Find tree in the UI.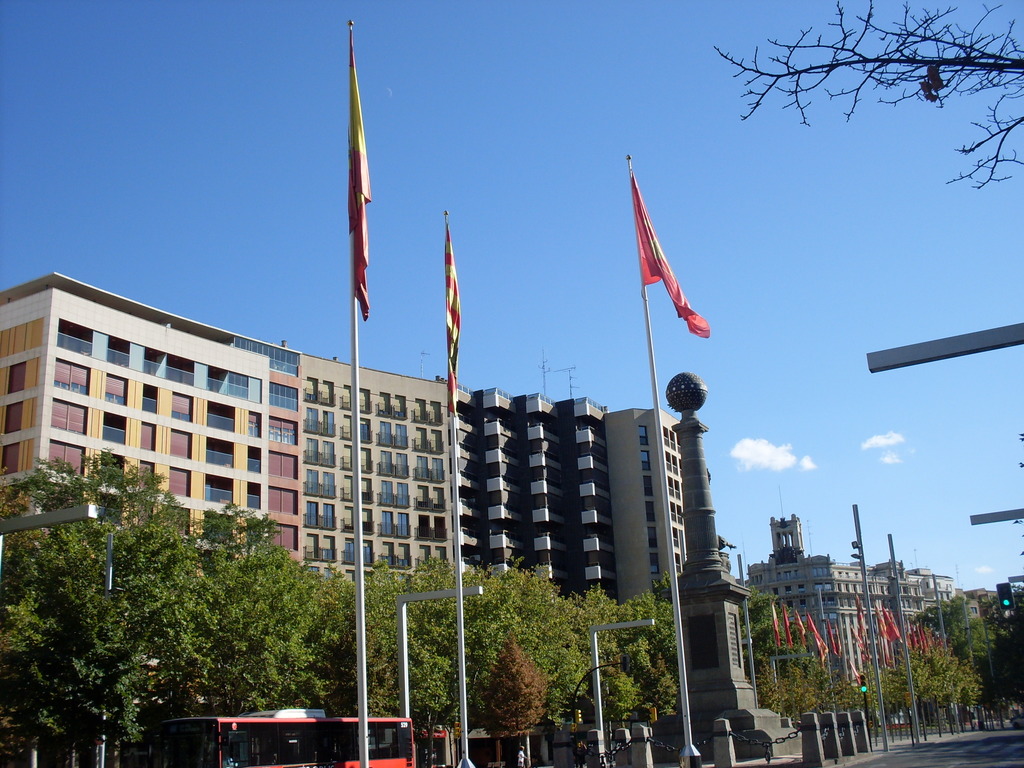
UI element at crop(482, 642, 547, 765).
